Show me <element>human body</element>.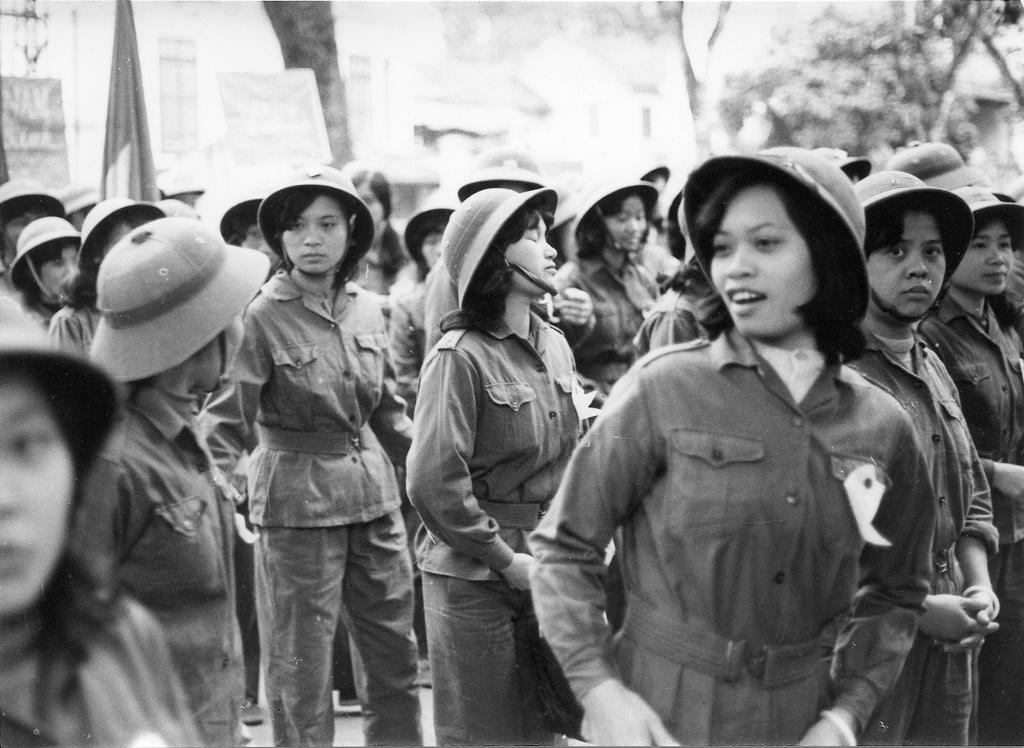
<element>human body</element> is here: 517, 147, 920, 747.
